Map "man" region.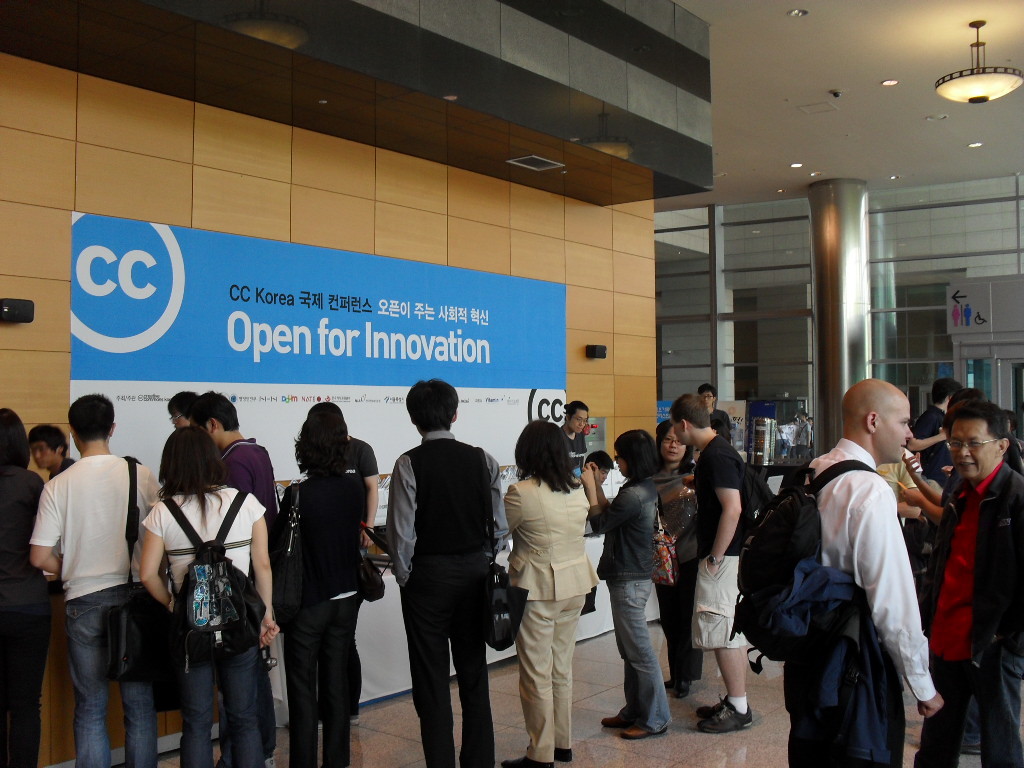
Mapped to region(901, 400, 1023, 767).
